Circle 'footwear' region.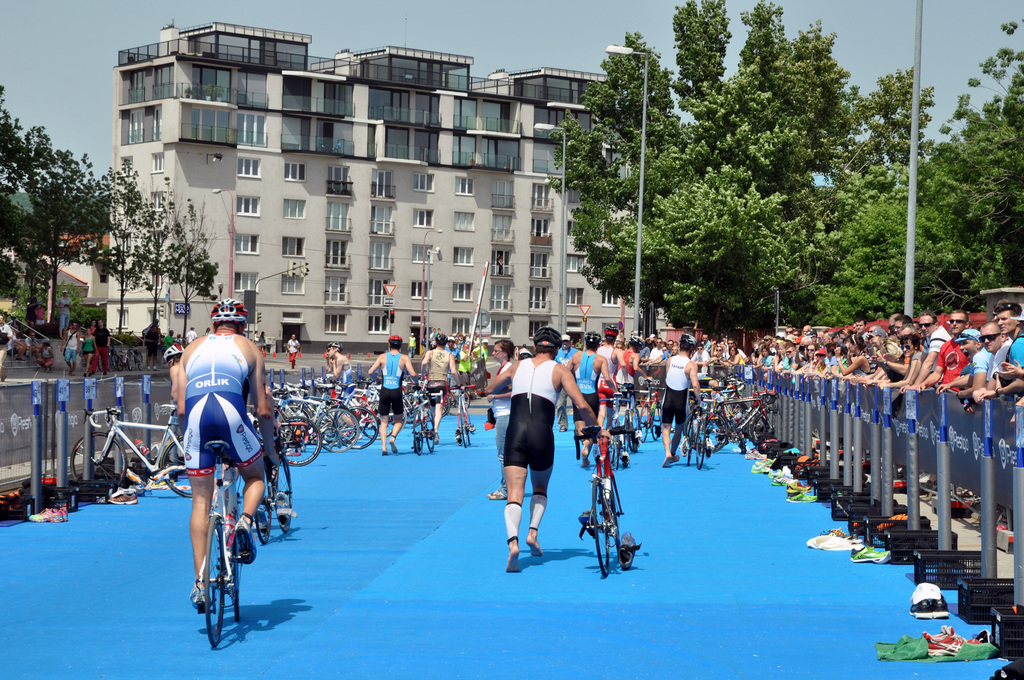
Region: (left=484, top=491, right=502, bottom=496).
